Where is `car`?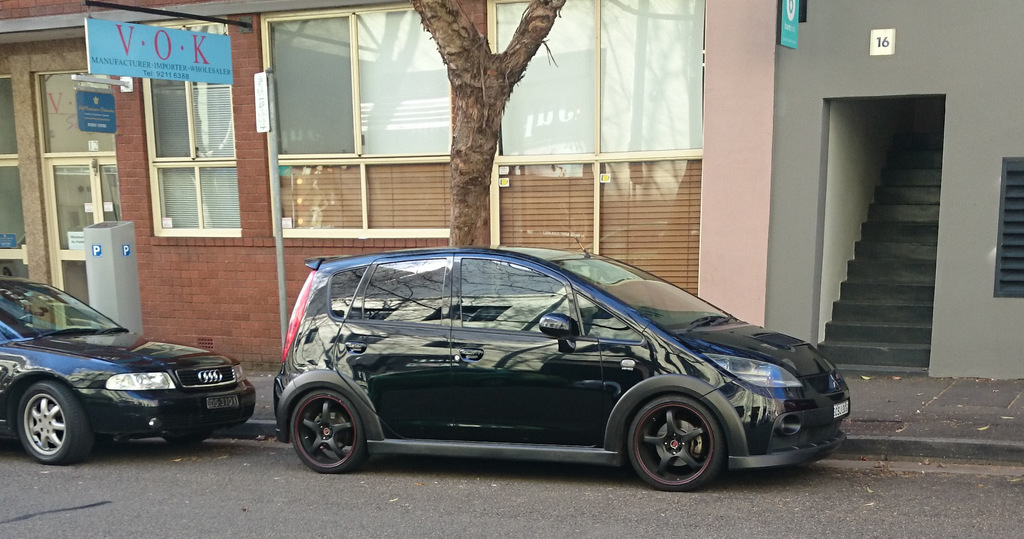
bbox=(0, 268, 254, 466).
